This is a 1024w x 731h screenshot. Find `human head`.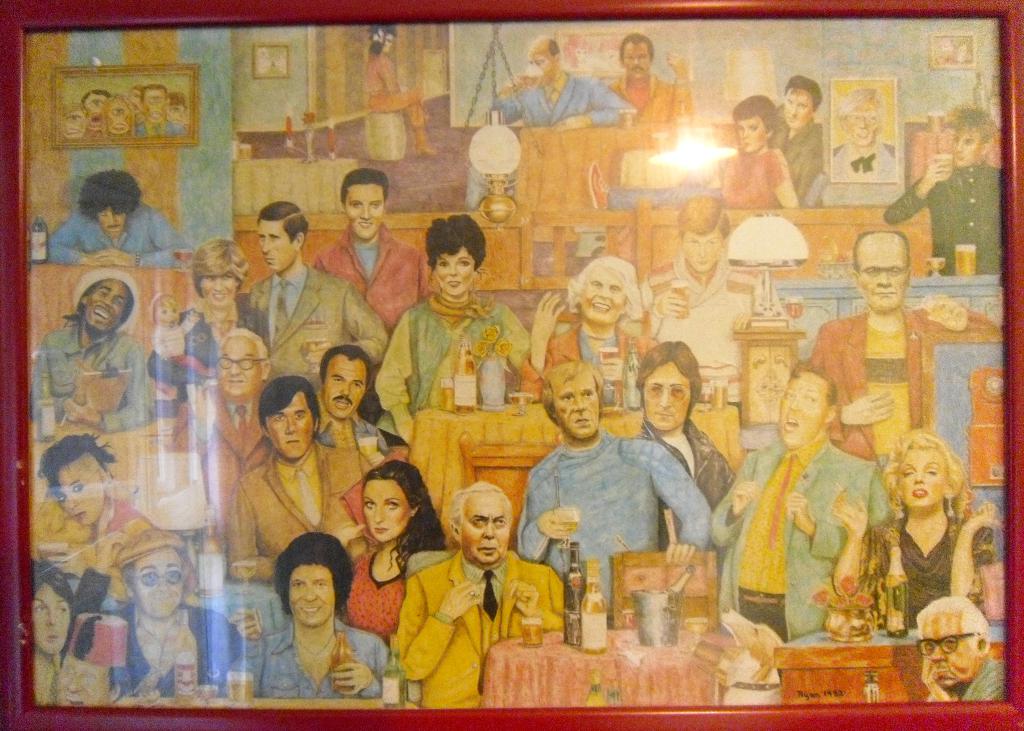
Bounding box: 913 596 991 691.
